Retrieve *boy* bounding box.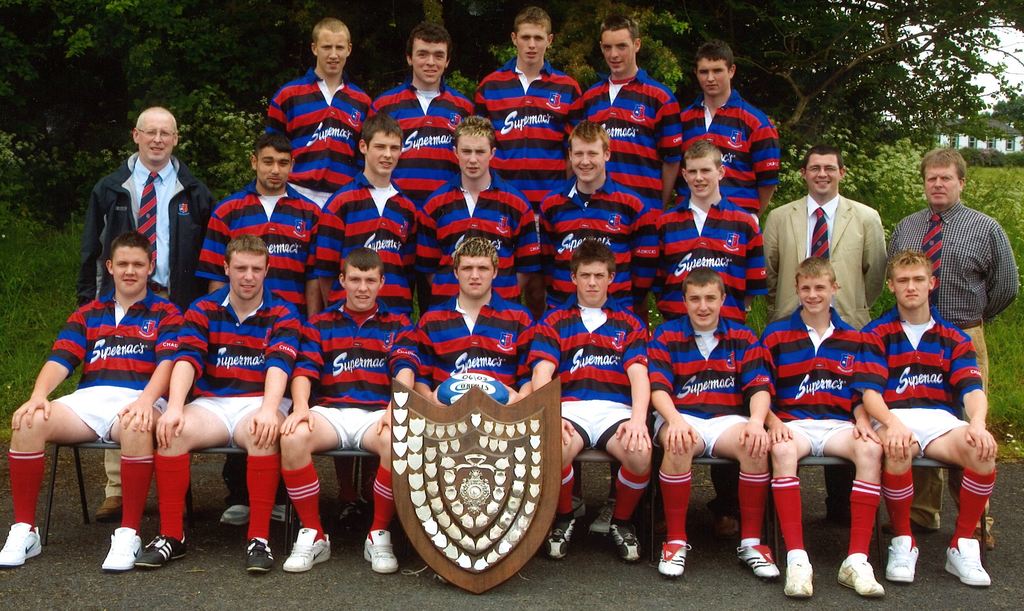
Bounding box: l=859, t=270, r=1000, b=577.
